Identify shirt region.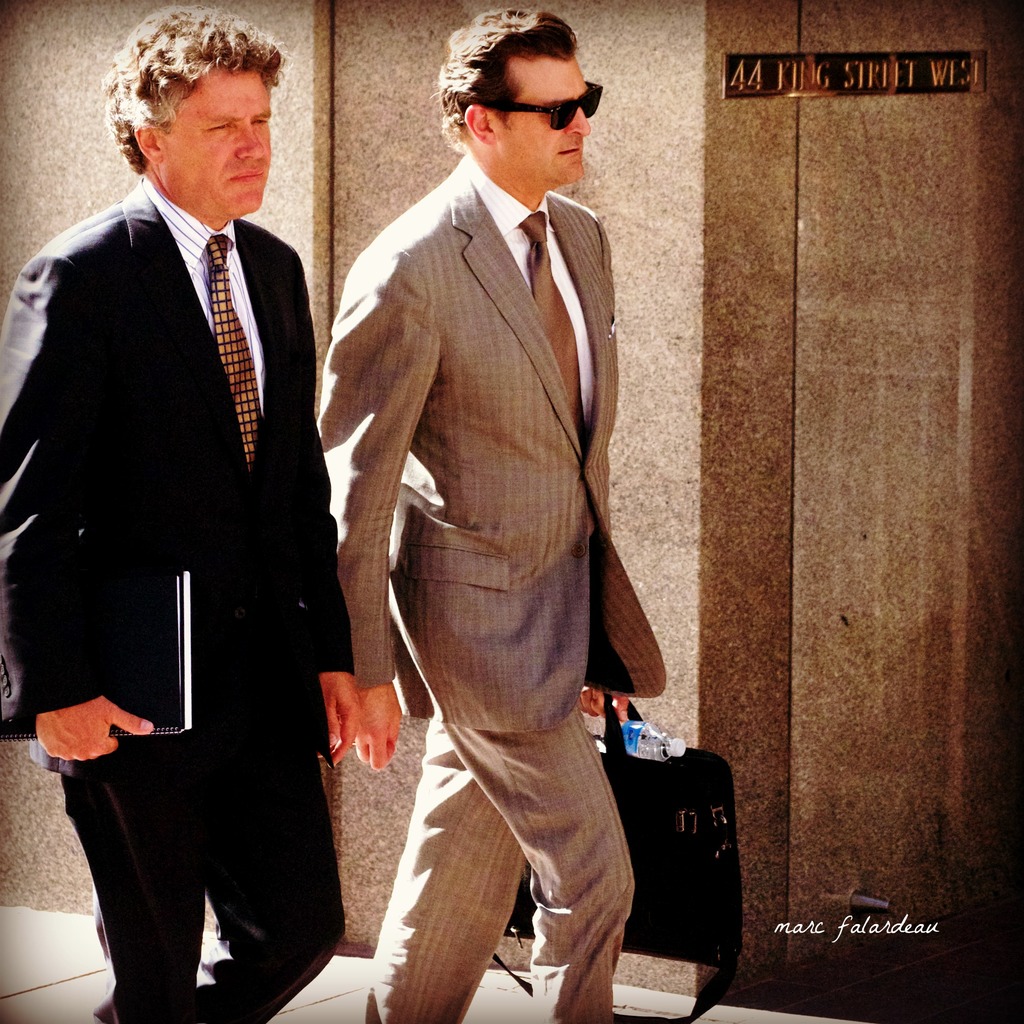
Region: bbox=[0, 168, 355, 726].
